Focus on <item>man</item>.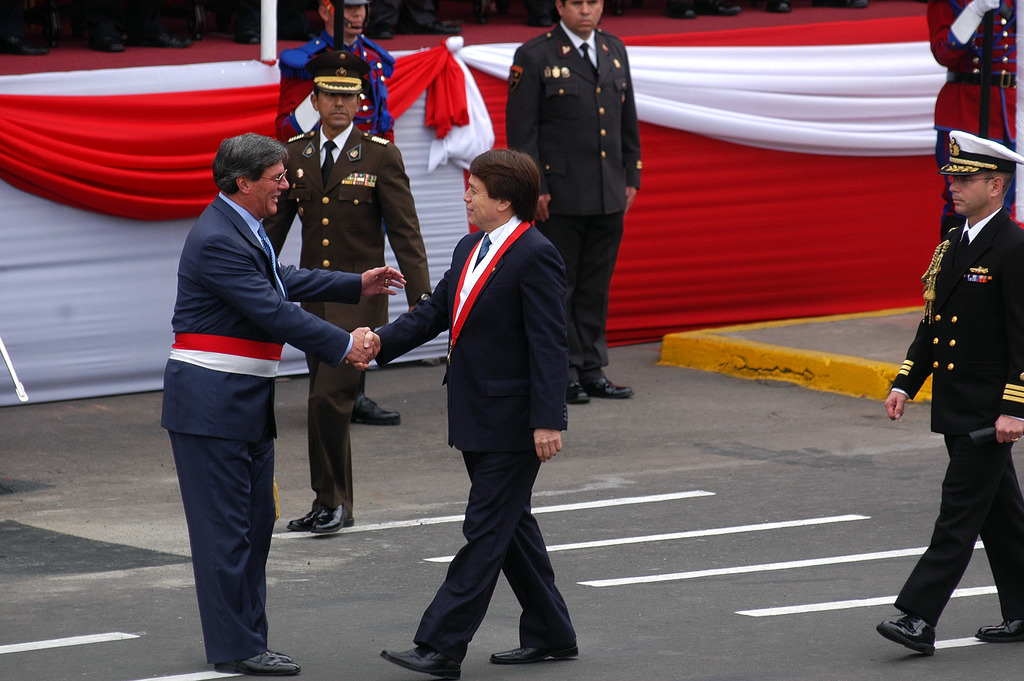
Focused at detection(276, 0, 402, 427).
